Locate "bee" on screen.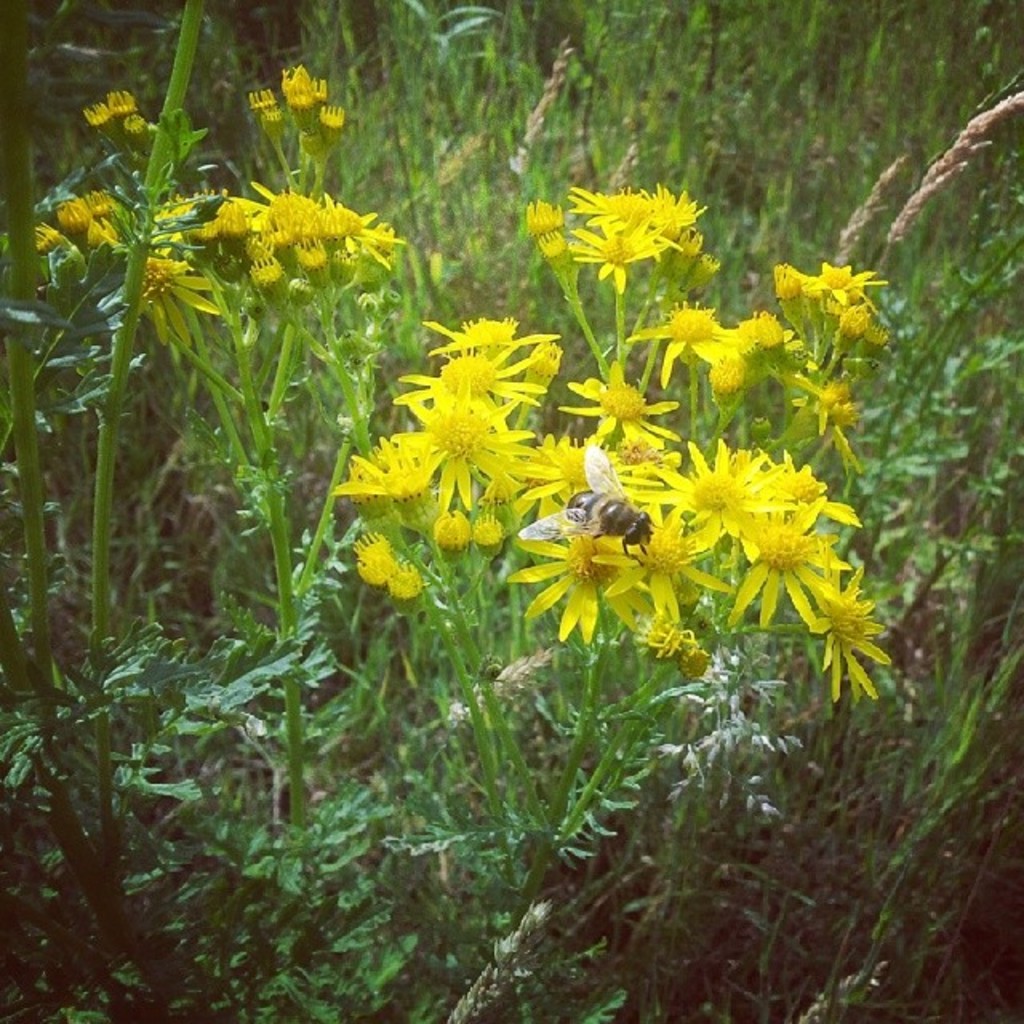
On screen at [552, 454, 648, 586].
